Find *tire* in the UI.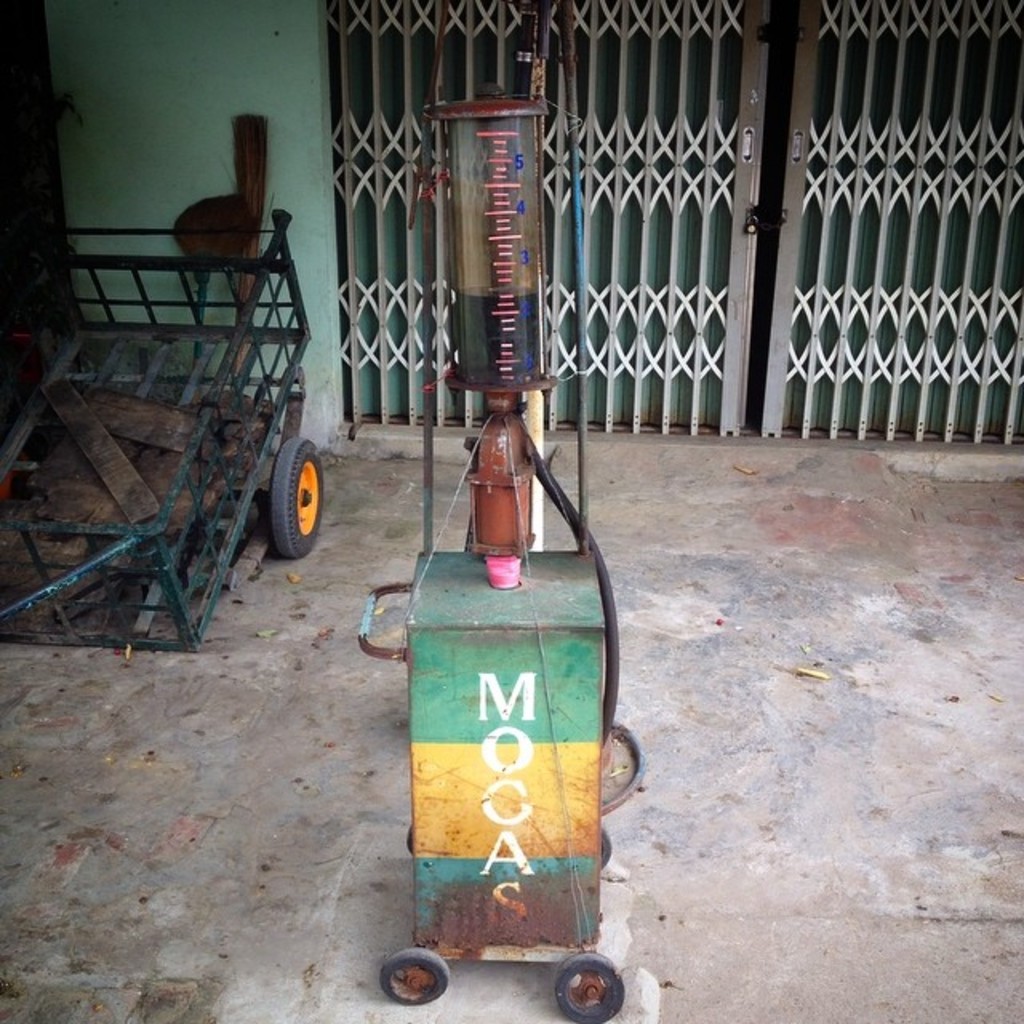
UI element at l=402, t=824, r=410, b=861.
